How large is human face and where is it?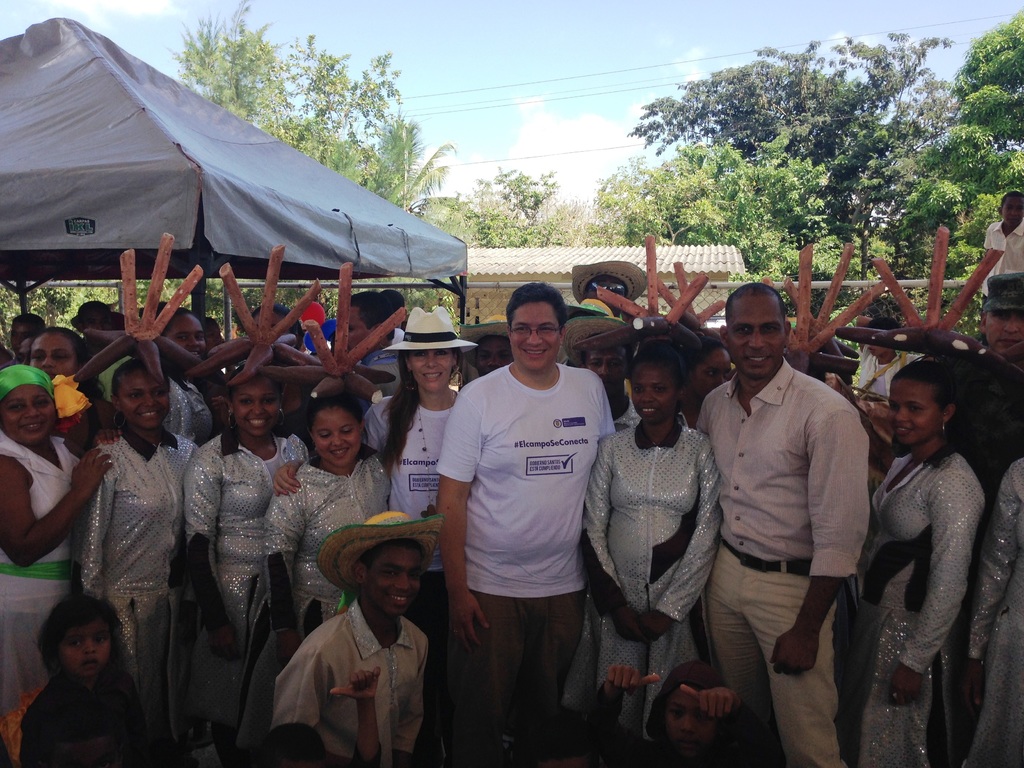
Bounding box: [409, 350, 454, 392].
